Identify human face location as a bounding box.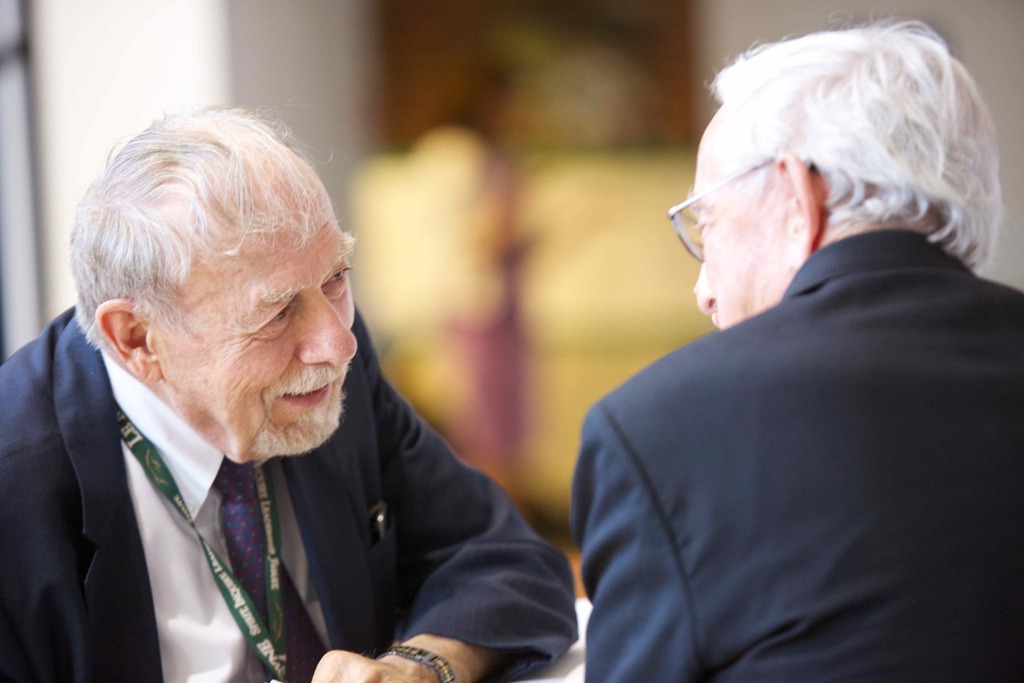
693/131/783/335.
